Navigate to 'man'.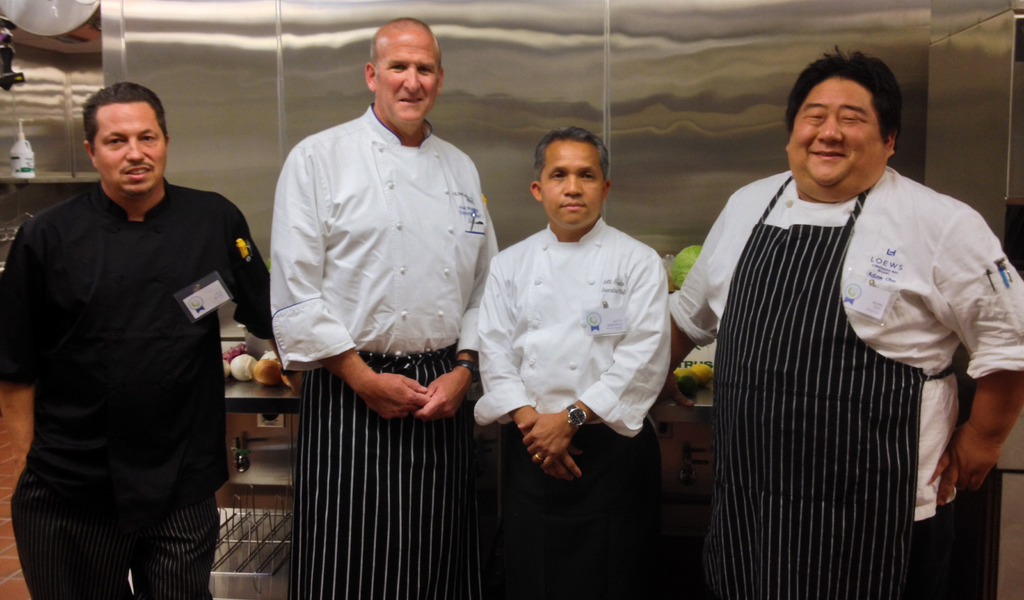
Navigation target: region(271, 11, 500, 599).
